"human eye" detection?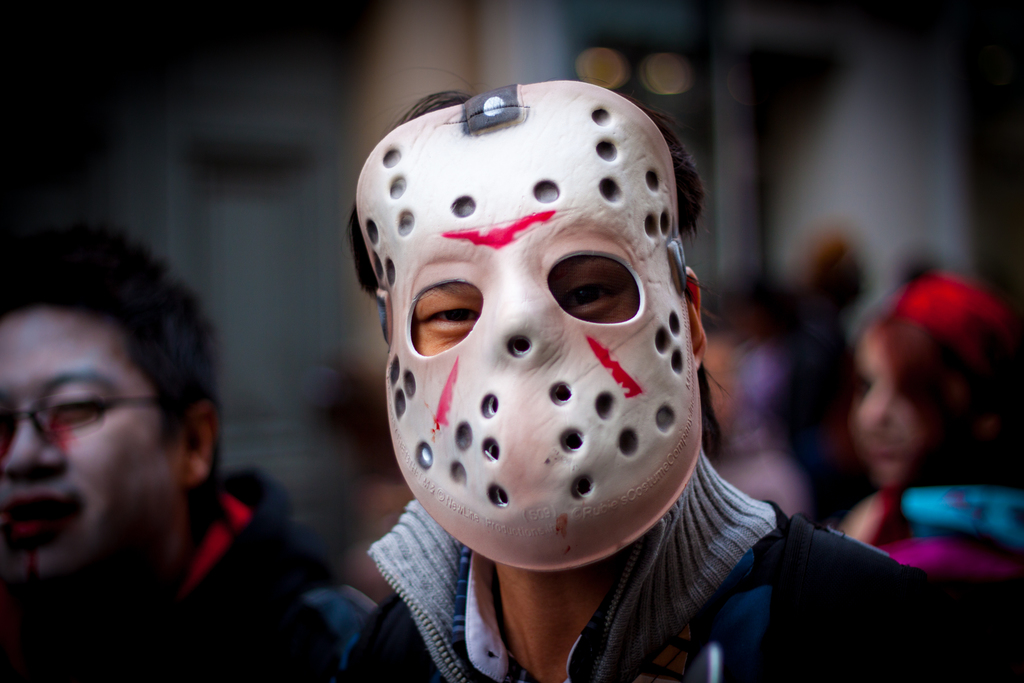
x1=558 y1=261 x2=634 y2=314
